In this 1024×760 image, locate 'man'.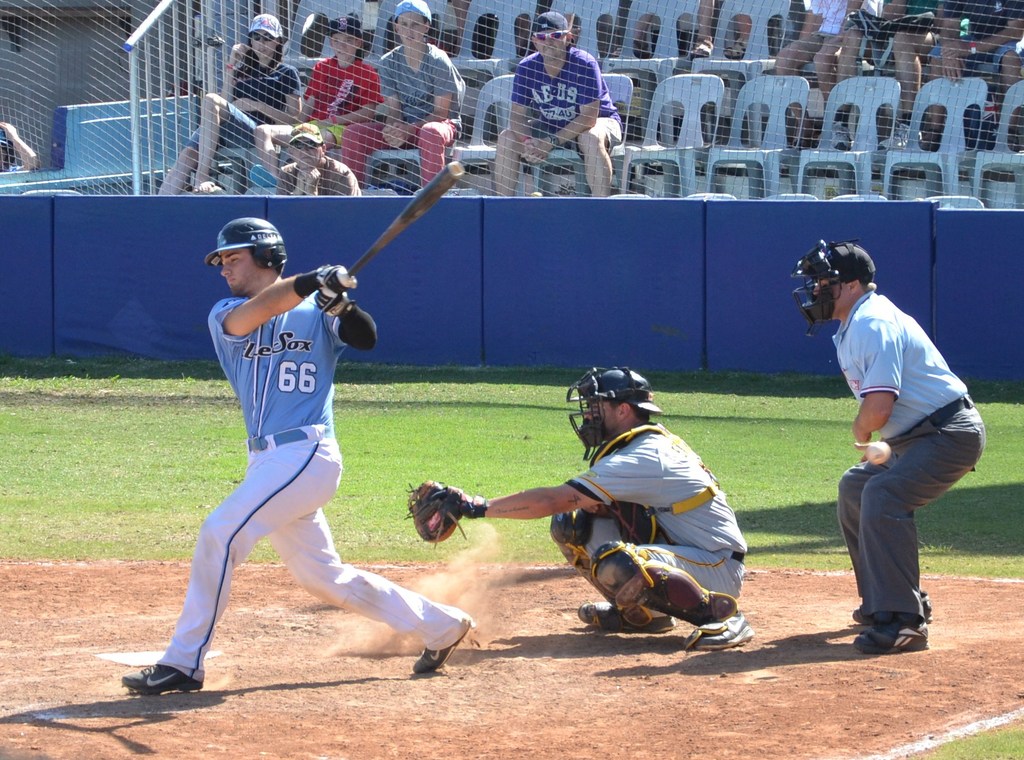
Bounding box: (x1=797, y1=241, x2=987, y2=656).
